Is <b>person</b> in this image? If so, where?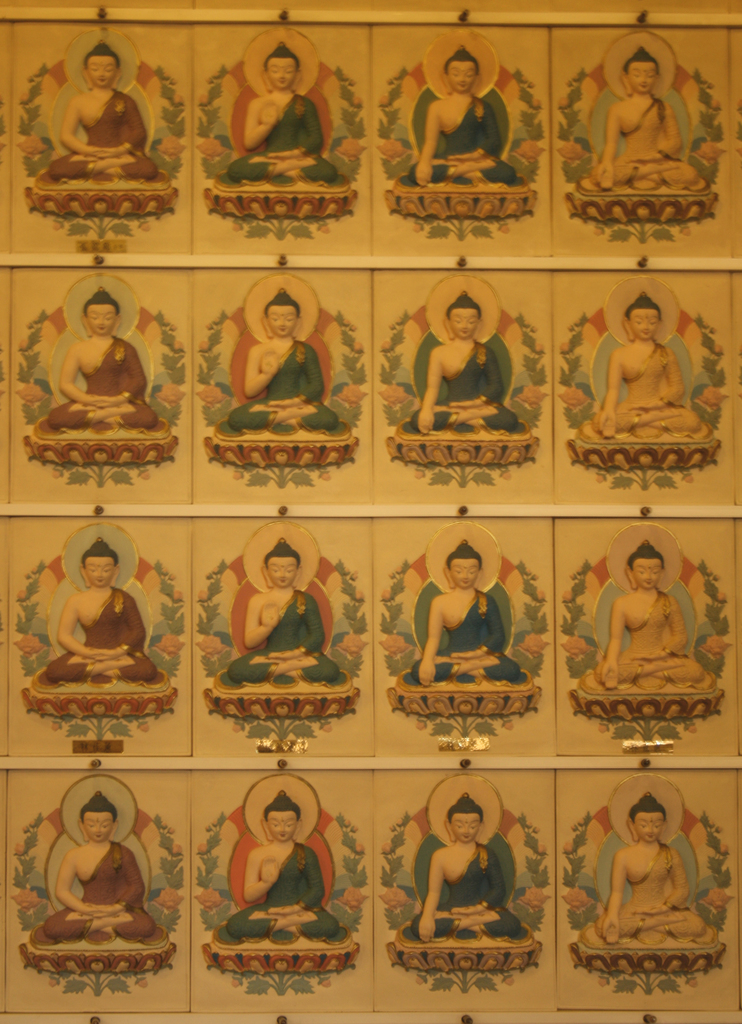
Yes, at crop(413, 796, 518, 944).
